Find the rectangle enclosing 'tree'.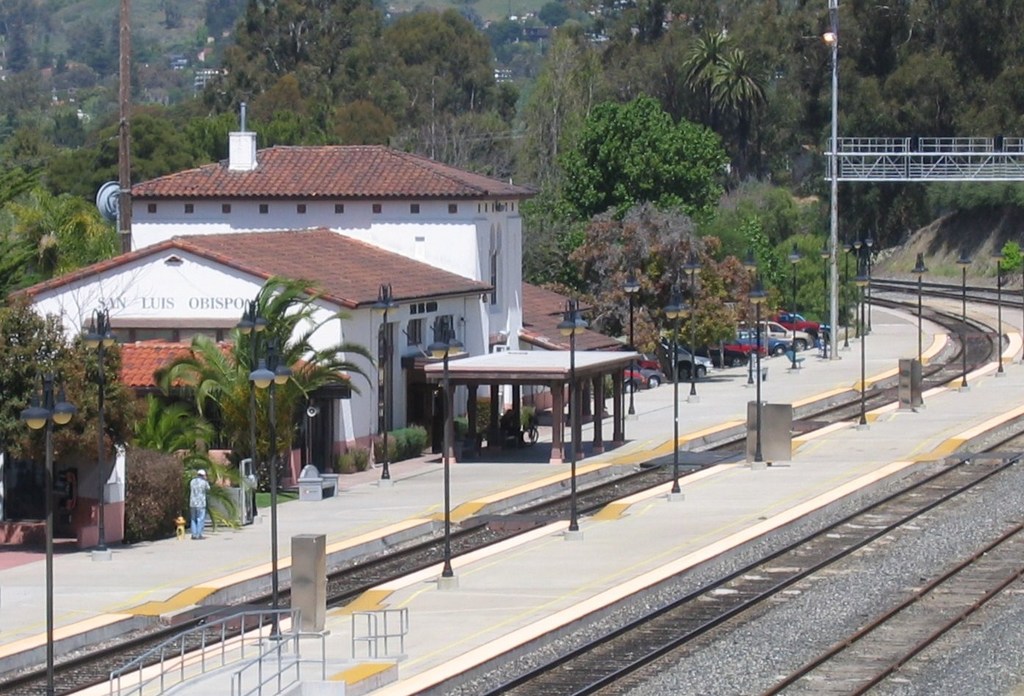
{"left": 179, "top": 427, "right": 252, "bottom": 530}.
